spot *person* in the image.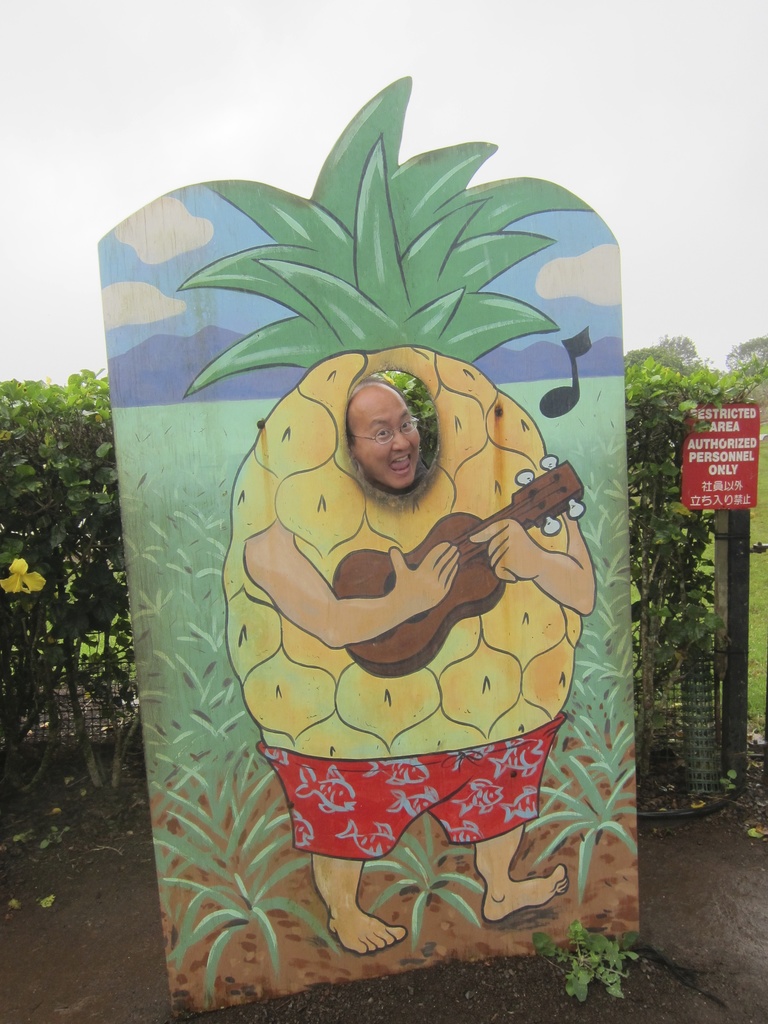
*person* found at select_region(238, 382, 596, 957).
